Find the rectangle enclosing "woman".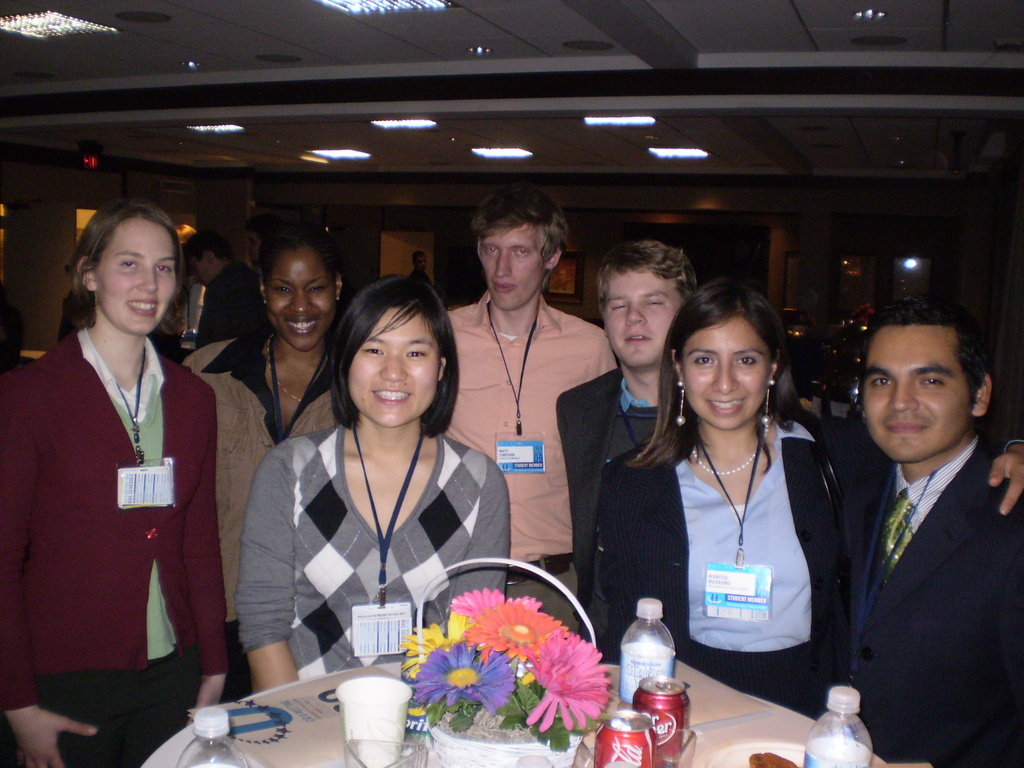
BBox(0, 196, 242, 767).
